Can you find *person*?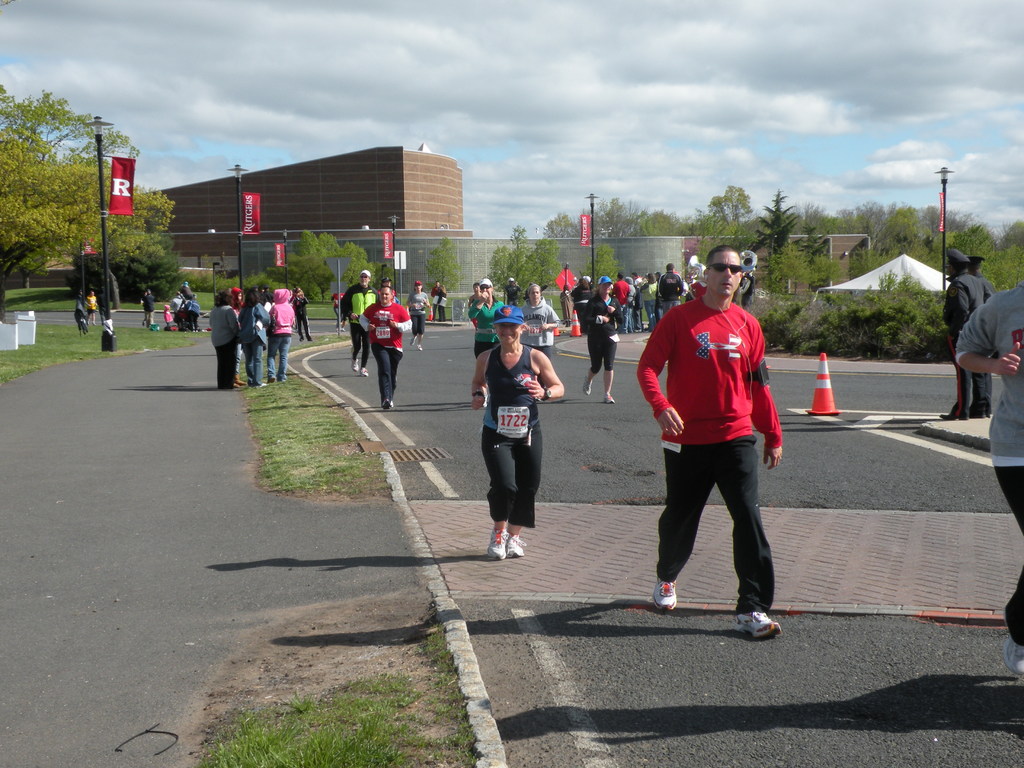
Yes, bounding box: <bbox>173, 290, 185, 332</bbox>.
